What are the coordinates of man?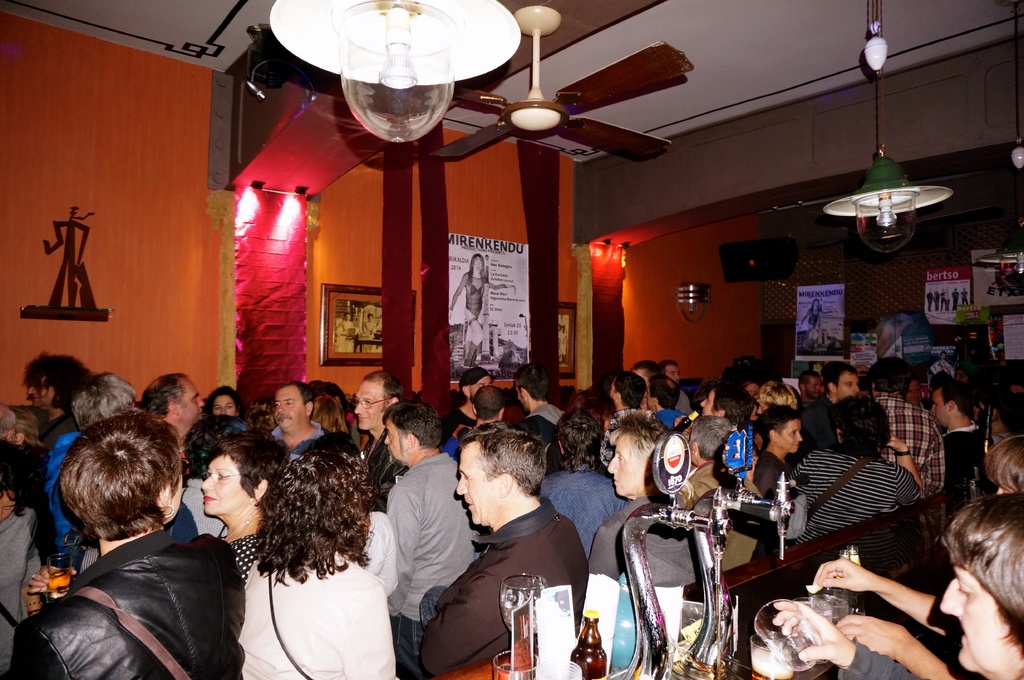
left=605, top=371, right=653, bottom=429.
